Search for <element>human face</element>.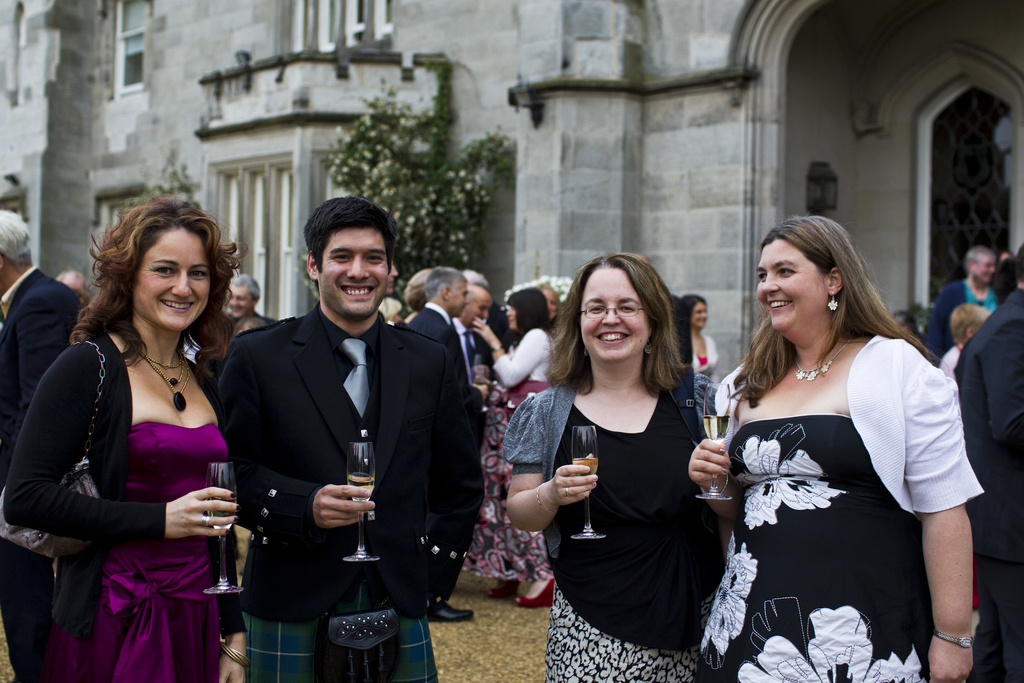
Found at left=228, top=286, right=253, bottom=319.
